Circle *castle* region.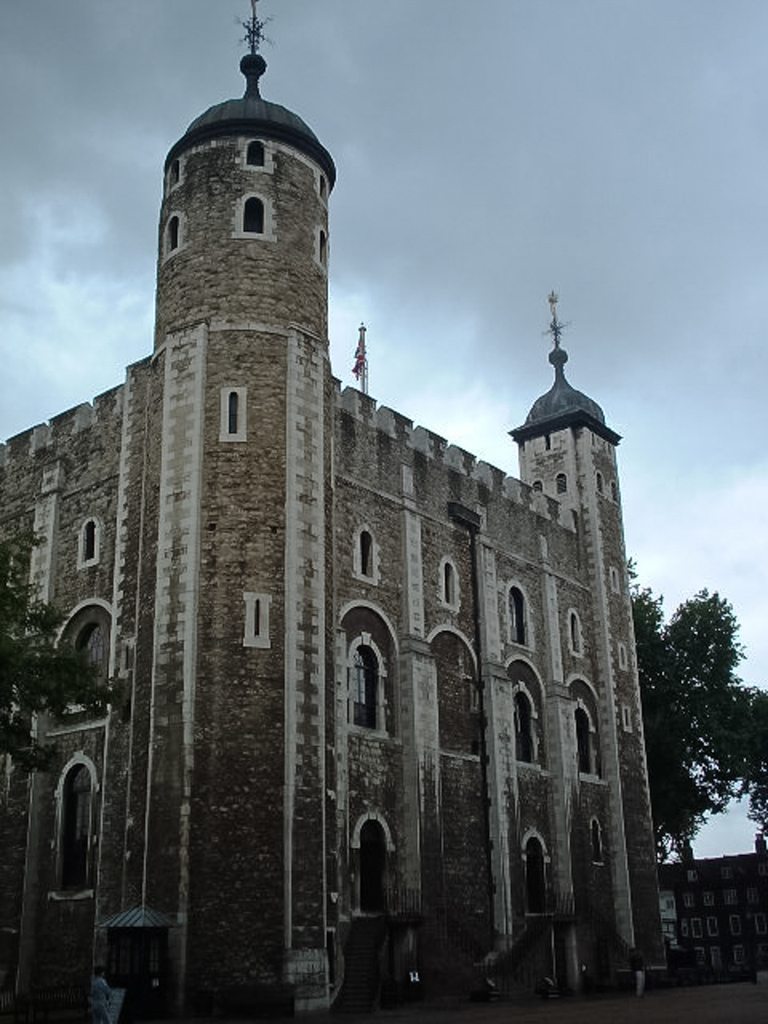
Region: 0:0:664:1017.
